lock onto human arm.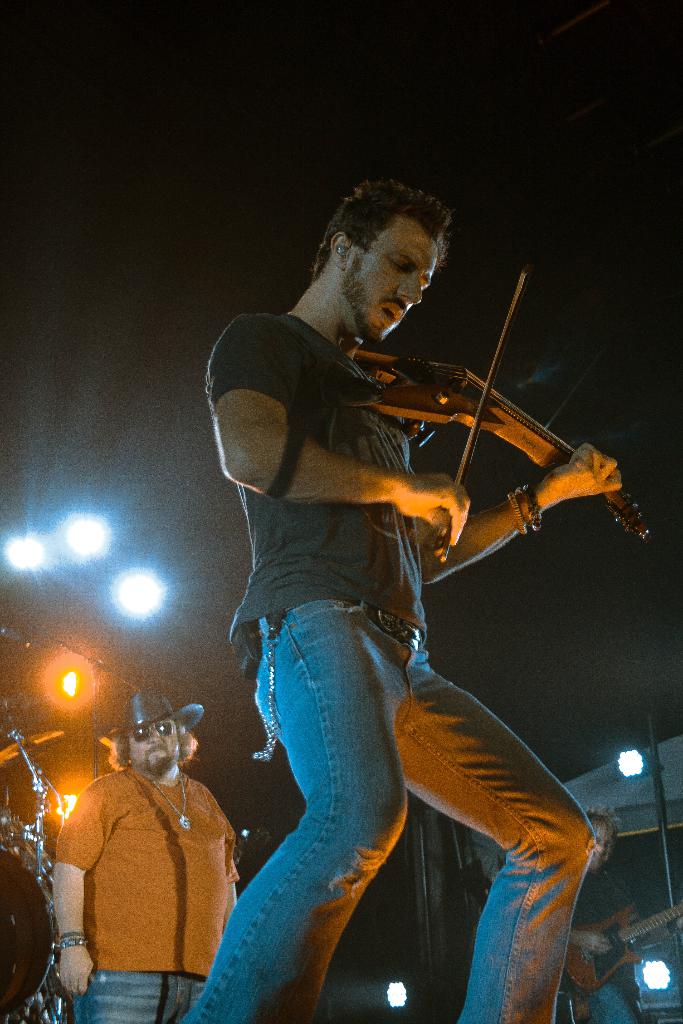
Locked: box(51, 781, 112, 998).
